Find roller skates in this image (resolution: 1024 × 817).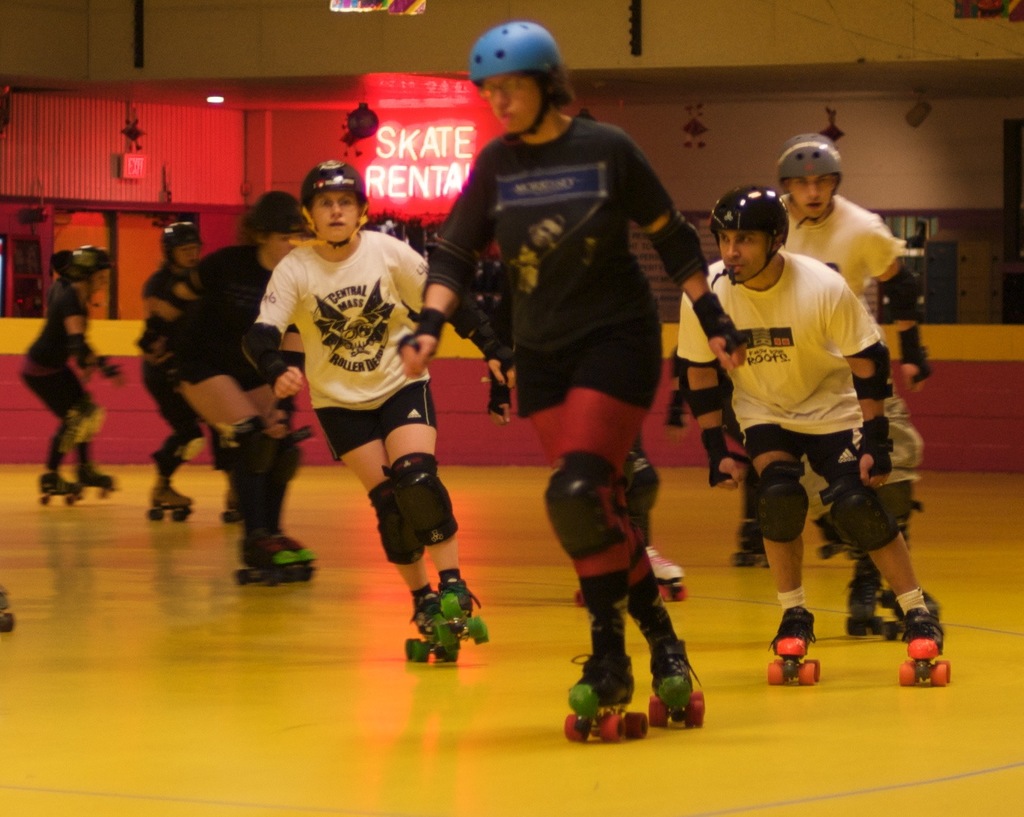
(x1=236, y1=533, x2=301, y2=589).
